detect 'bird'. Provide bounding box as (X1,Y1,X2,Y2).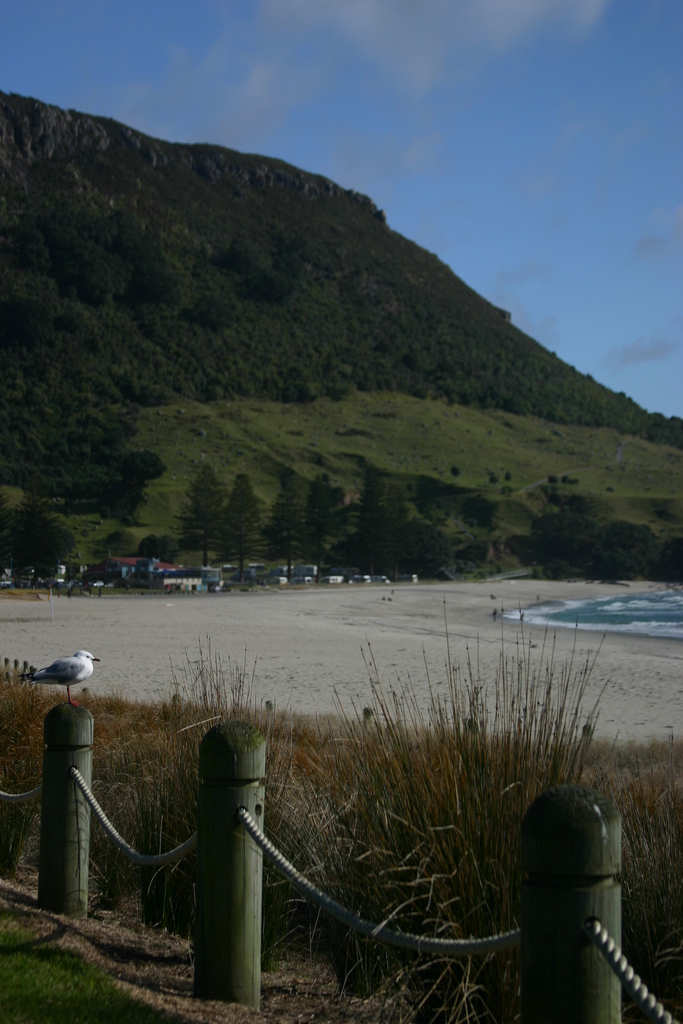
(19,654,95,709).
